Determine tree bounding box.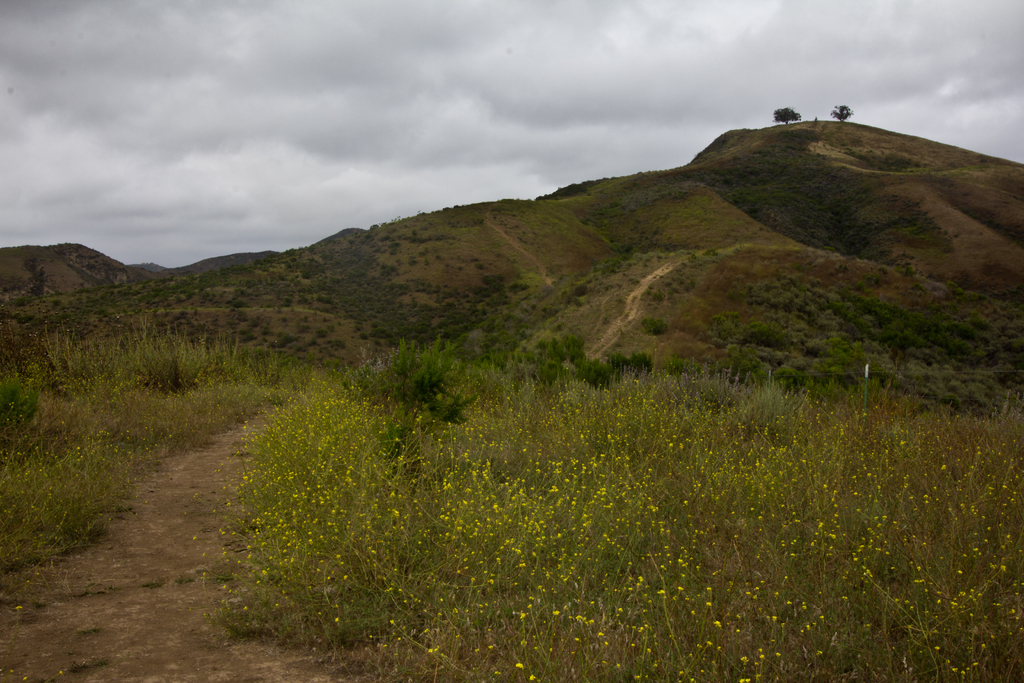
Determined: <region>774, 108, 796, 122</region>.
